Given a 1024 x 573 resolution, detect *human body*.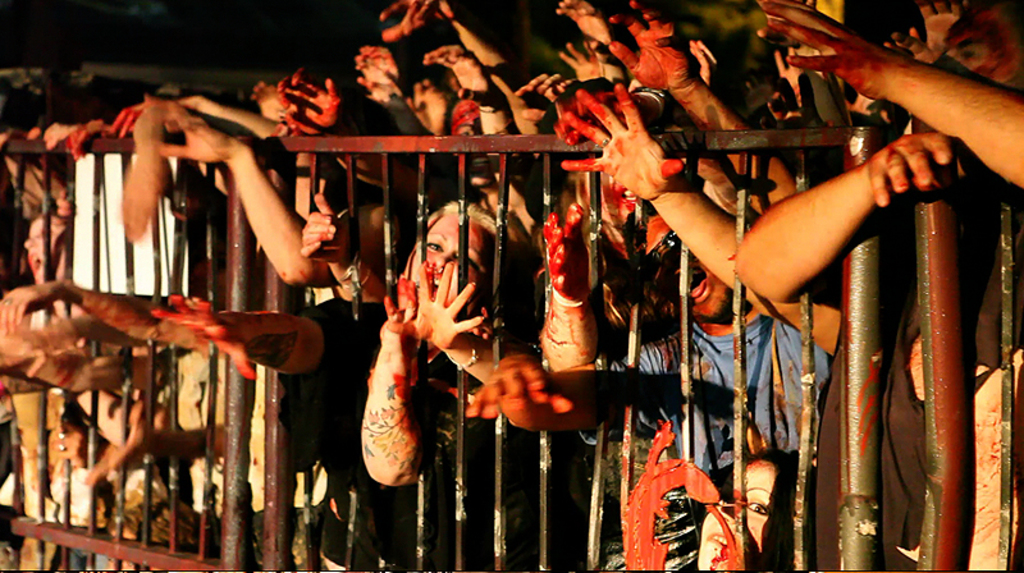
box=[733, 0, 1023, 301].
